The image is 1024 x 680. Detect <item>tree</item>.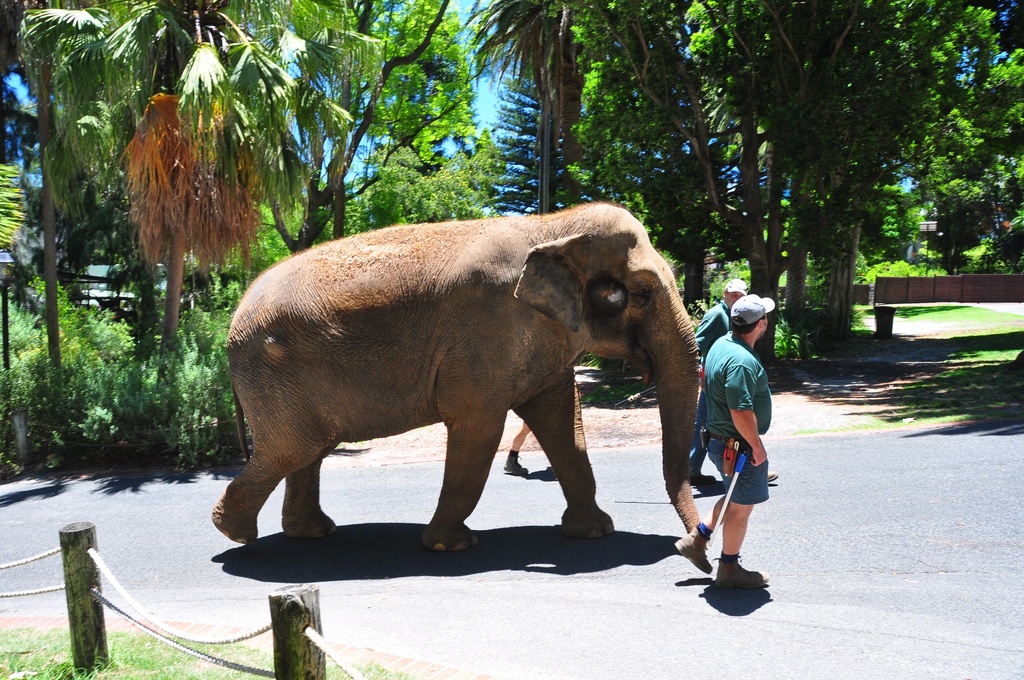
Detection: x1=0 y1=0 x2=383 y2=464.
